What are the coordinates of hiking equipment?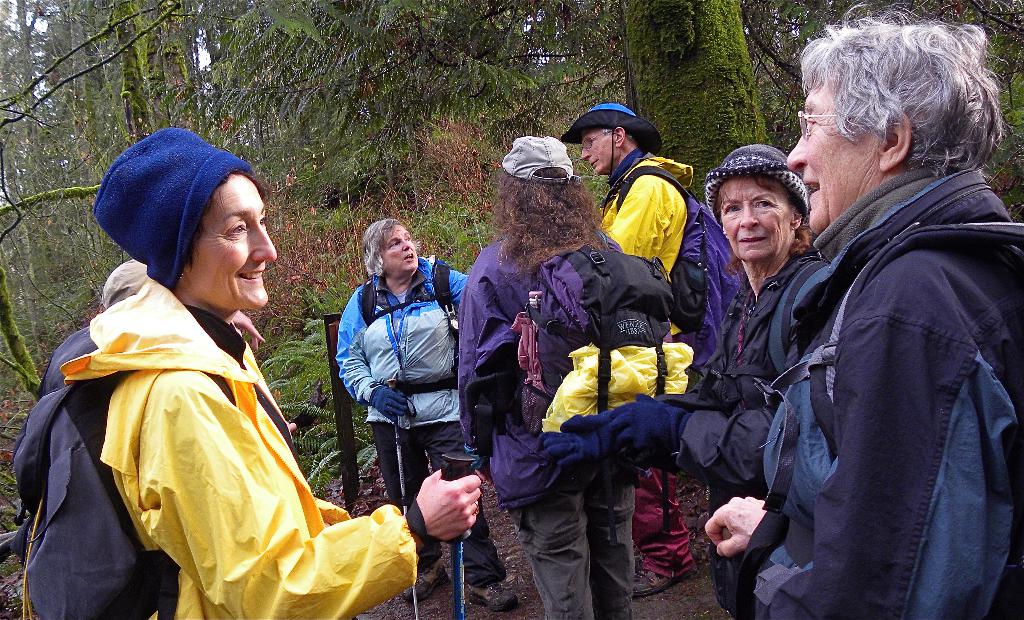
box(362, 261, 461, 395).
